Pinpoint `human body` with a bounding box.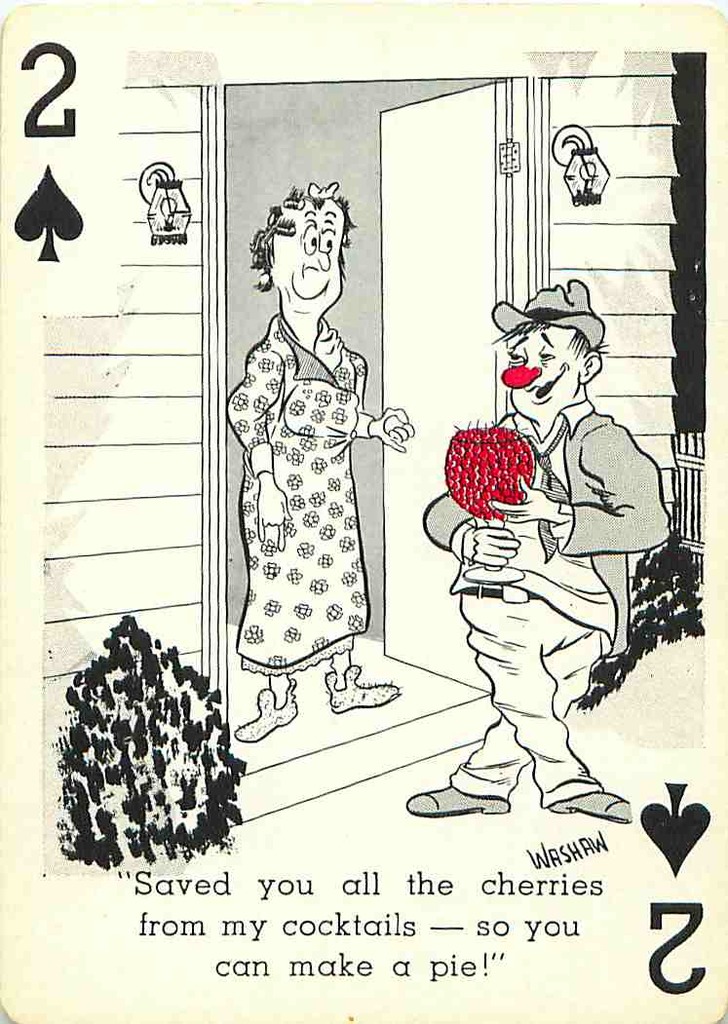
(217,171,424,762).
